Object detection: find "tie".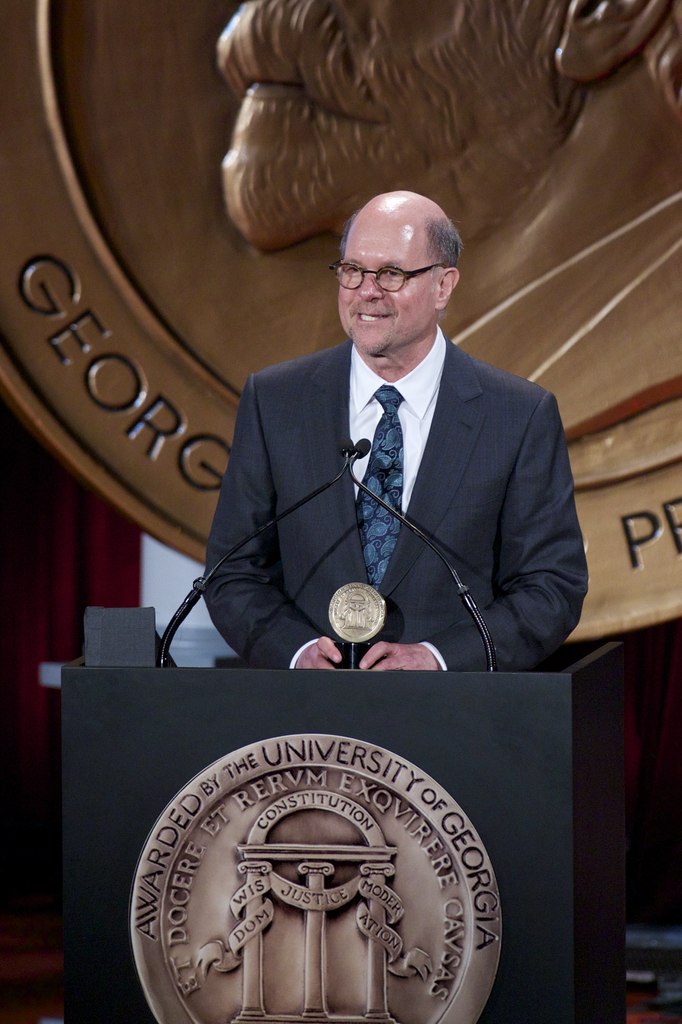
347:386:406:591.
